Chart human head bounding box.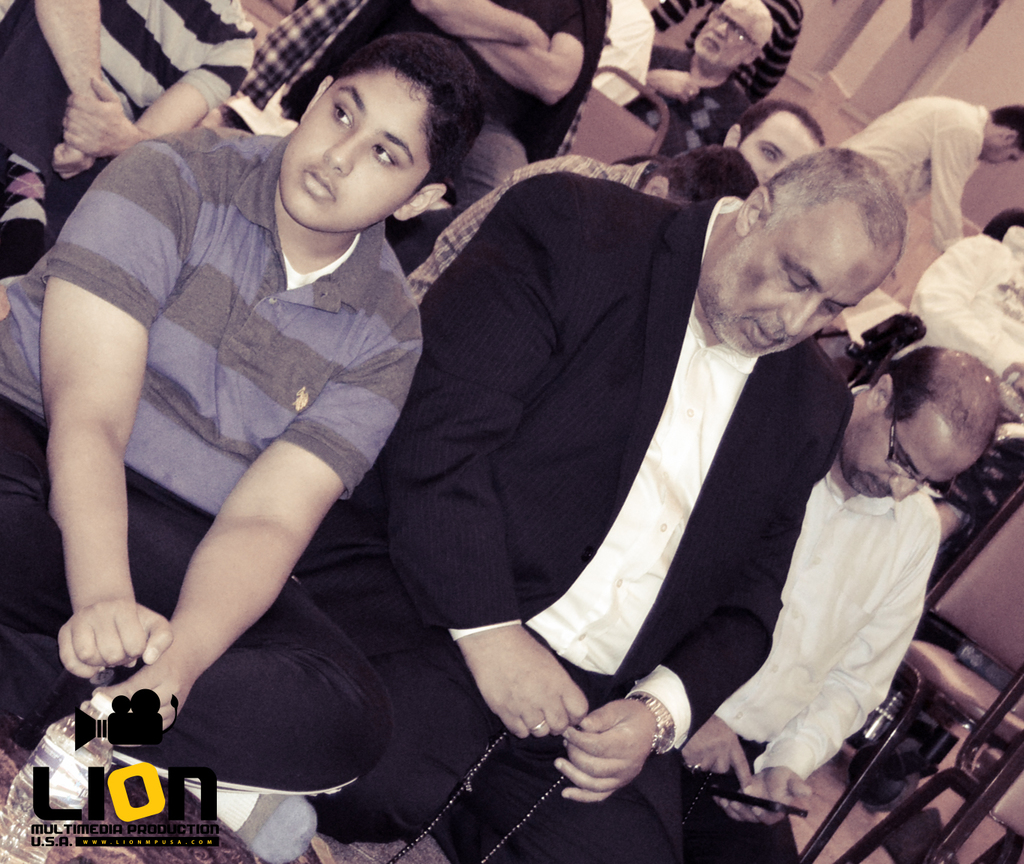
Charted: 644:146:761:205.
